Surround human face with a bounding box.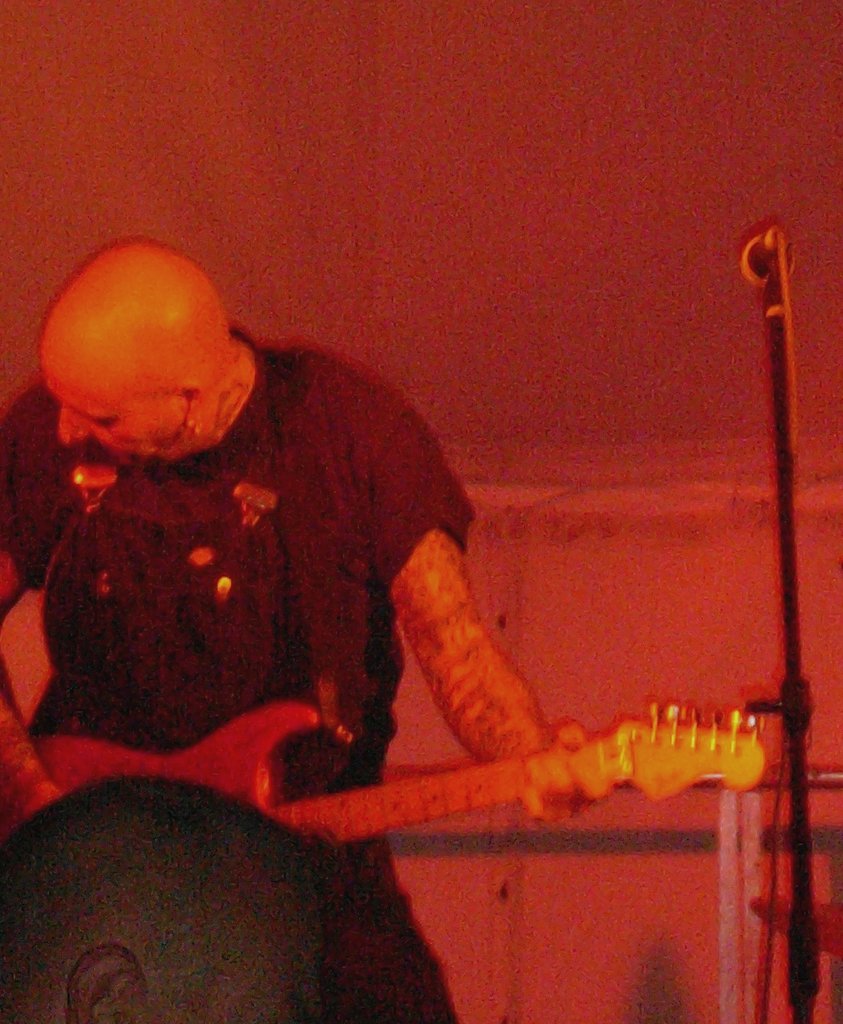
44,355,179,465.
